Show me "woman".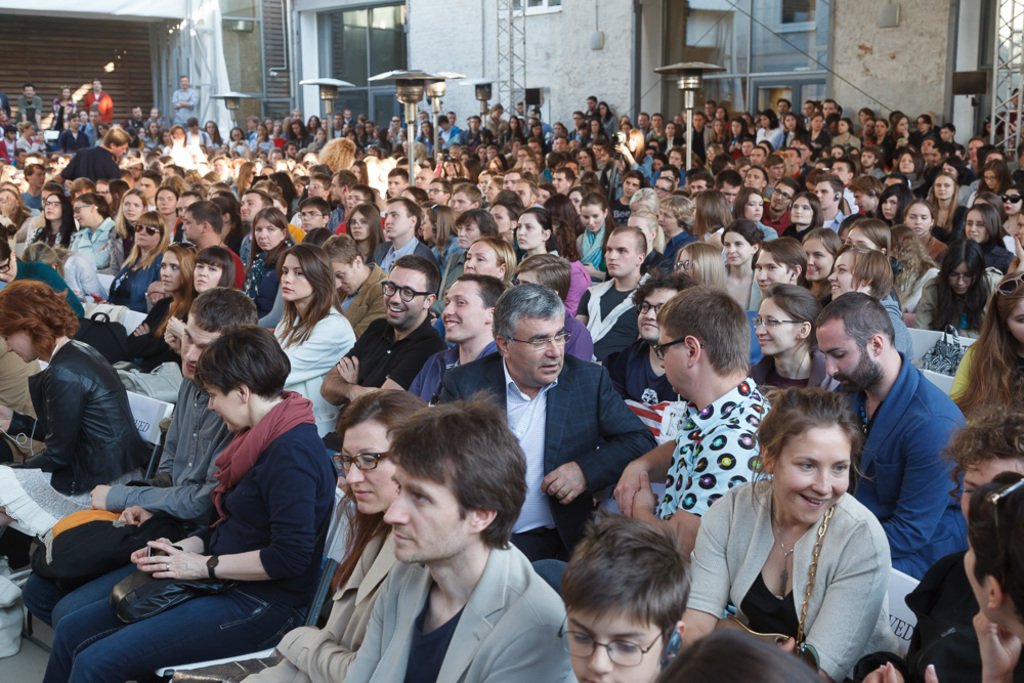
"woman" is here: 239/205/293/313.
